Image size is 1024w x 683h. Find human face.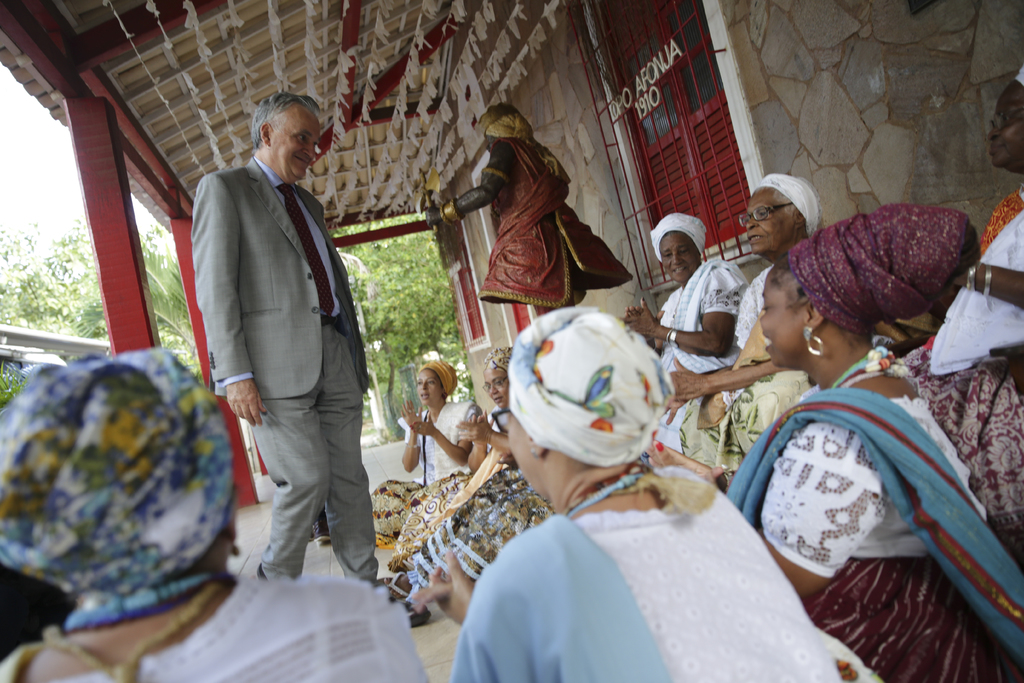
bbox=(752, 262, 801, 367).
